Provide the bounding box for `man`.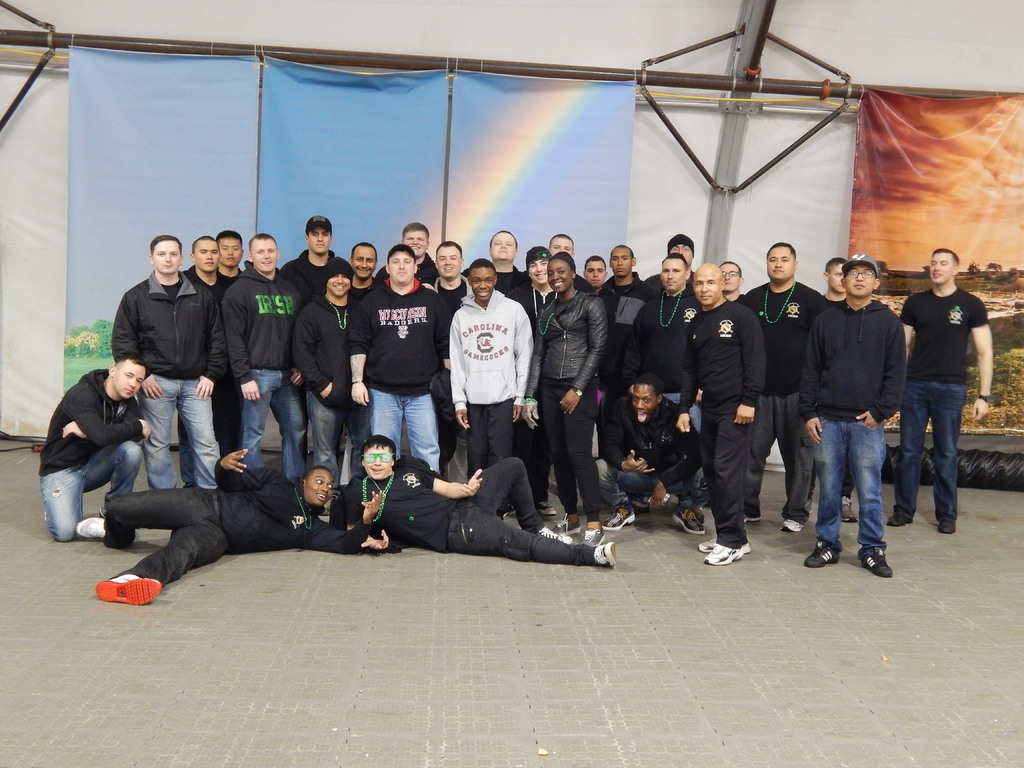
crop(81, 447, 390, 609).
